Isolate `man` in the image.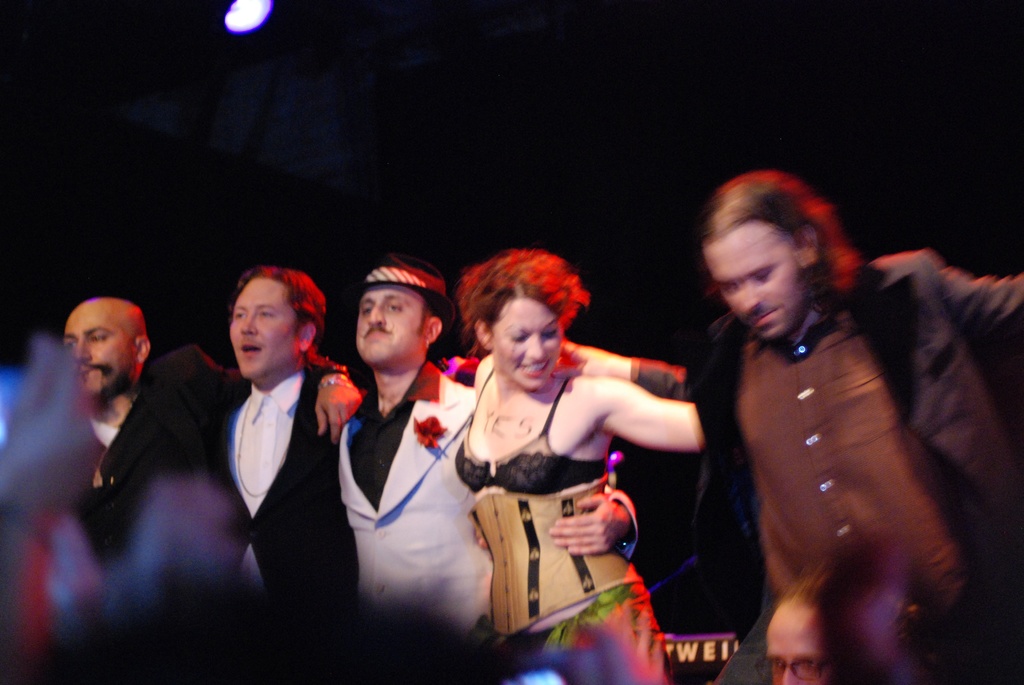
Isolated region: box=[67, 297, 152, 472].
